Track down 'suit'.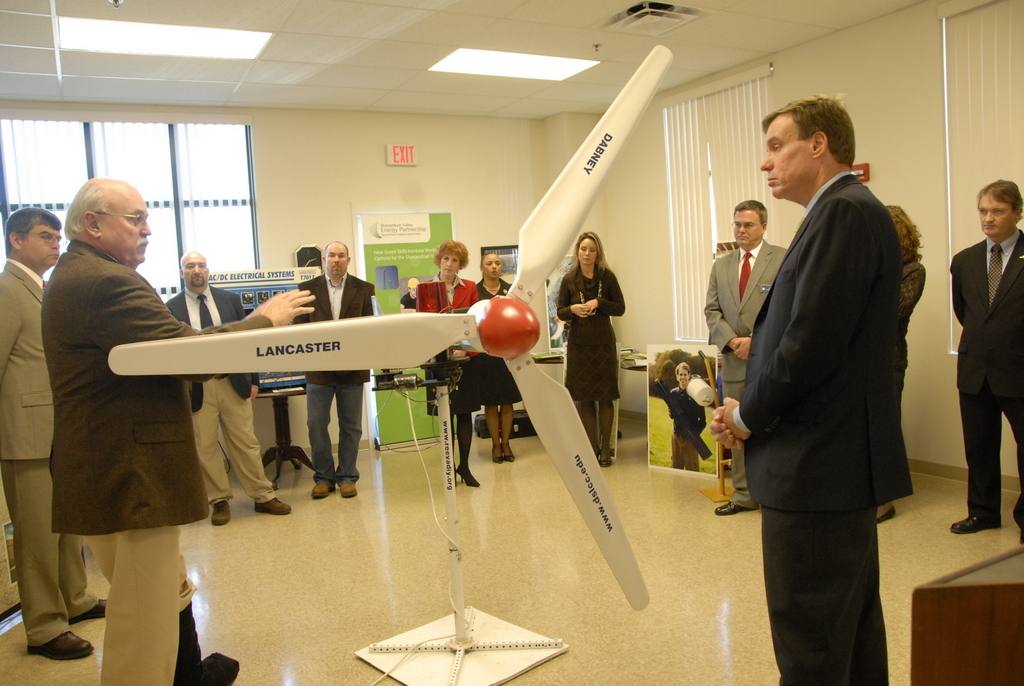
Tracked to Rect(735, 173, 920, 685).
